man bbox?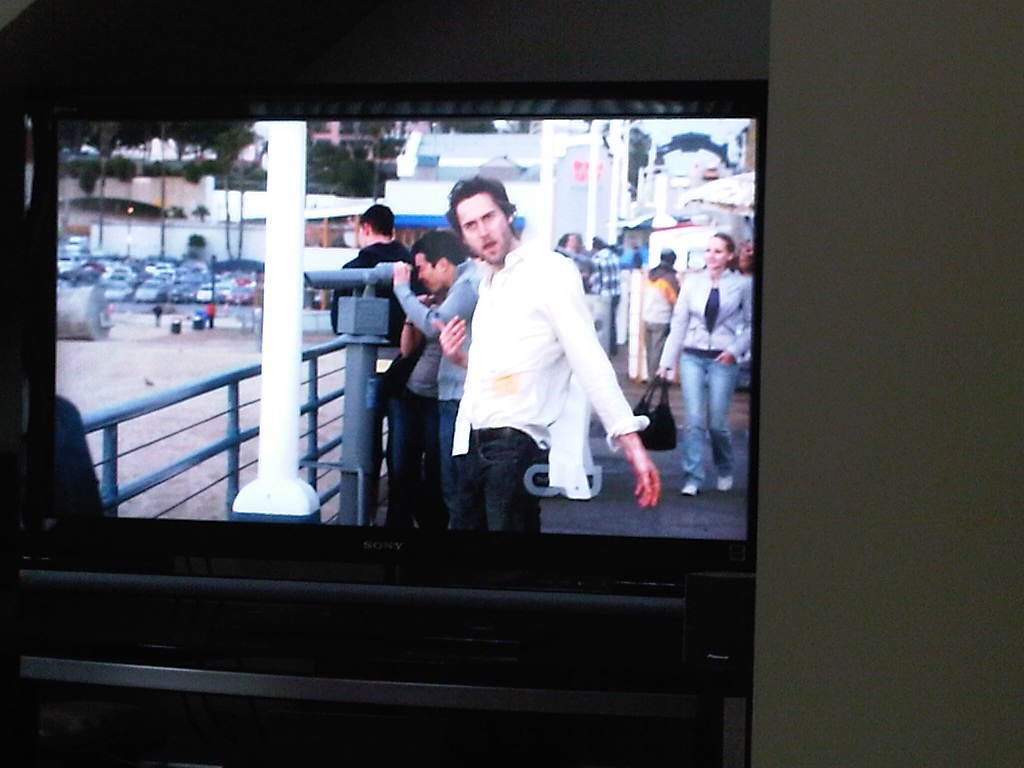
locate(396, 227, 482, 526)
